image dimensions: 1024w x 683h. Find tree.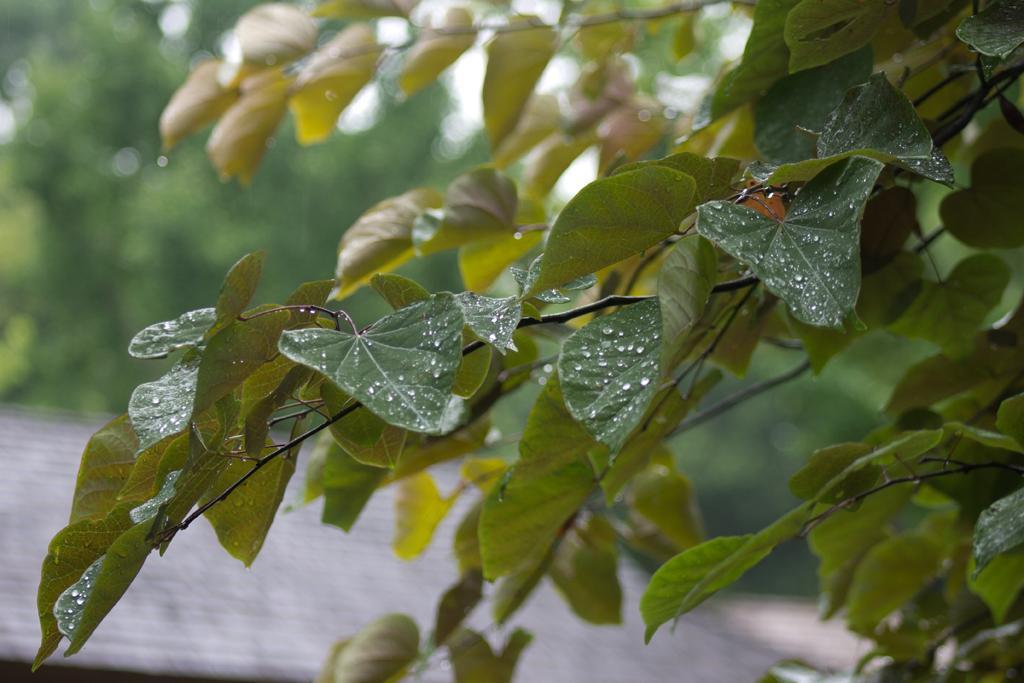
rect(0, 0, 1023, 682).
